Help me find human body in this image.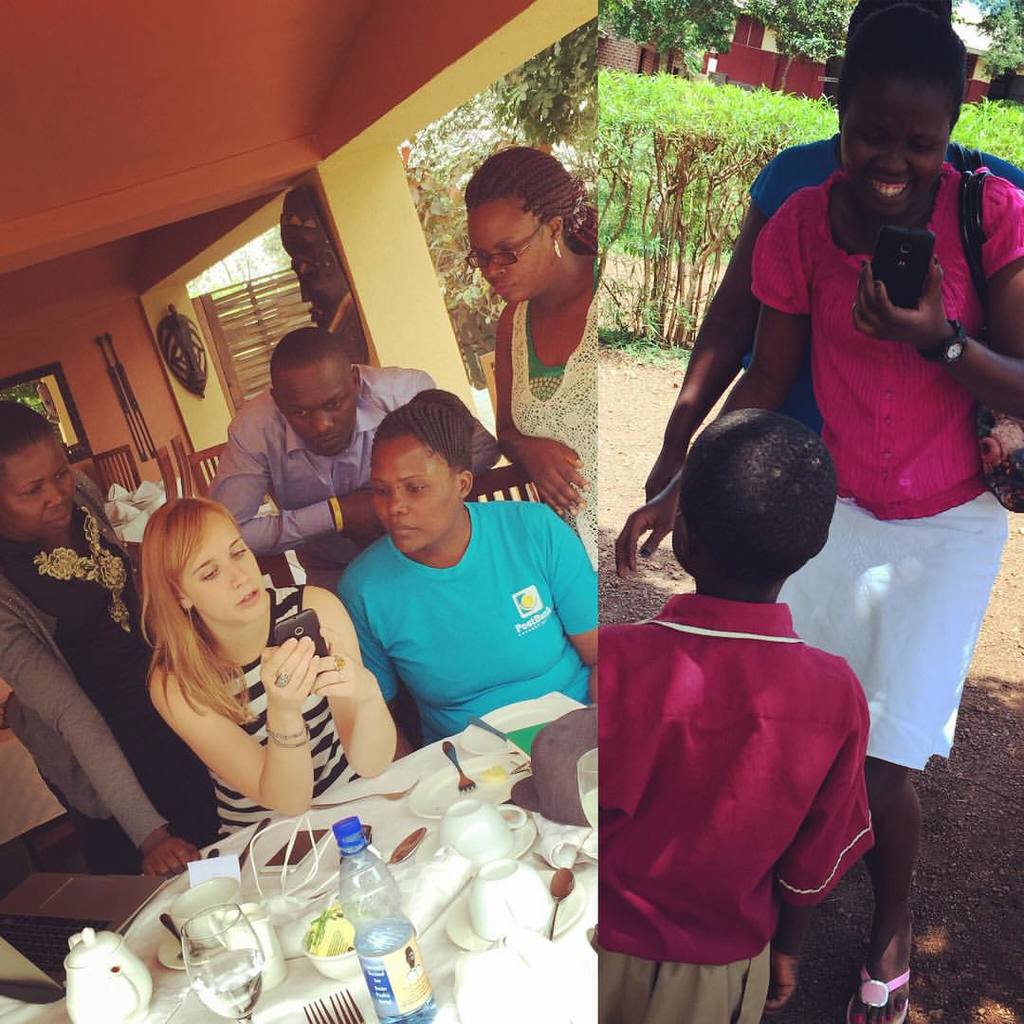
Found it: Rect(208, 365, 434, 590).
